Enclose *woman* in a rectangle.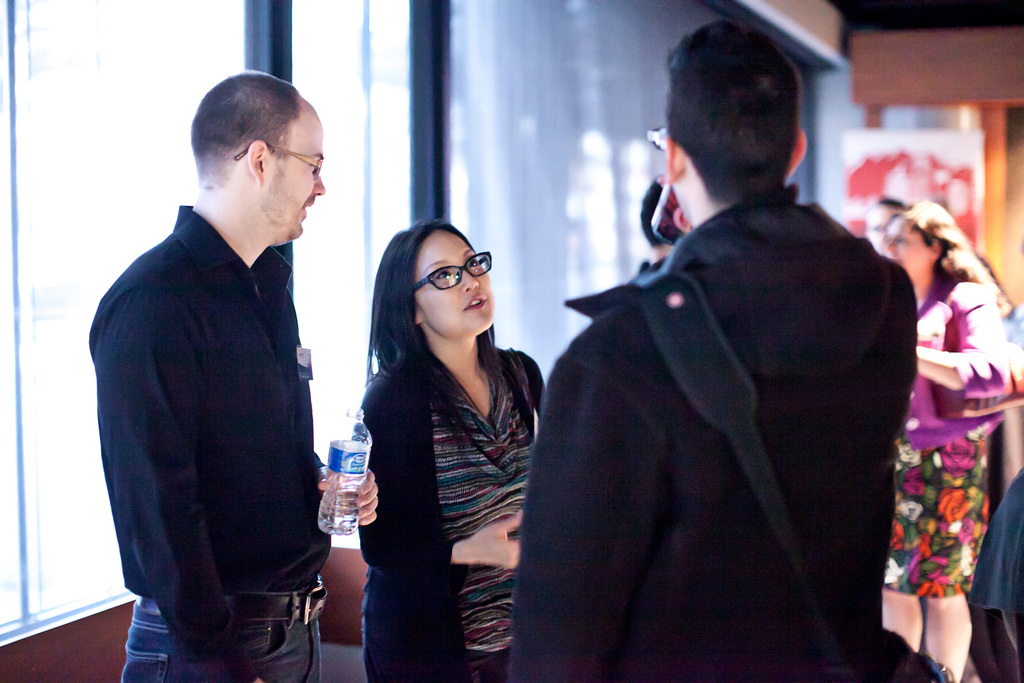
bbox=[879, 194, 1011, 682].
